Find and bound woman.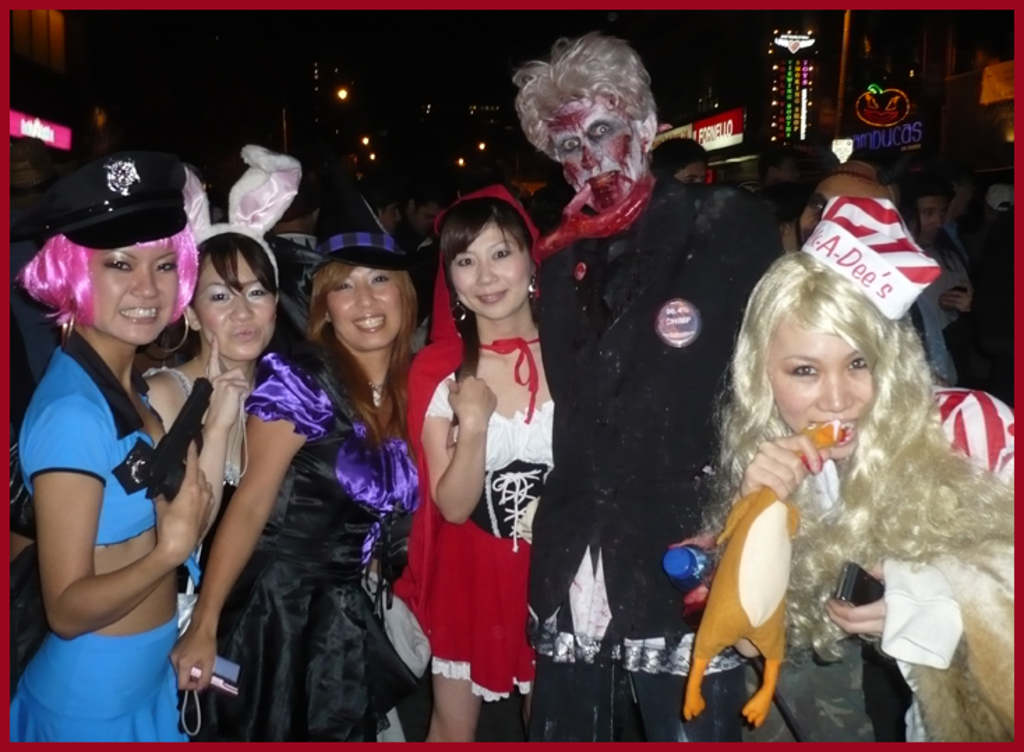
Bound: pyautogui.locateOnScreen(10, 152, 220, 746).
